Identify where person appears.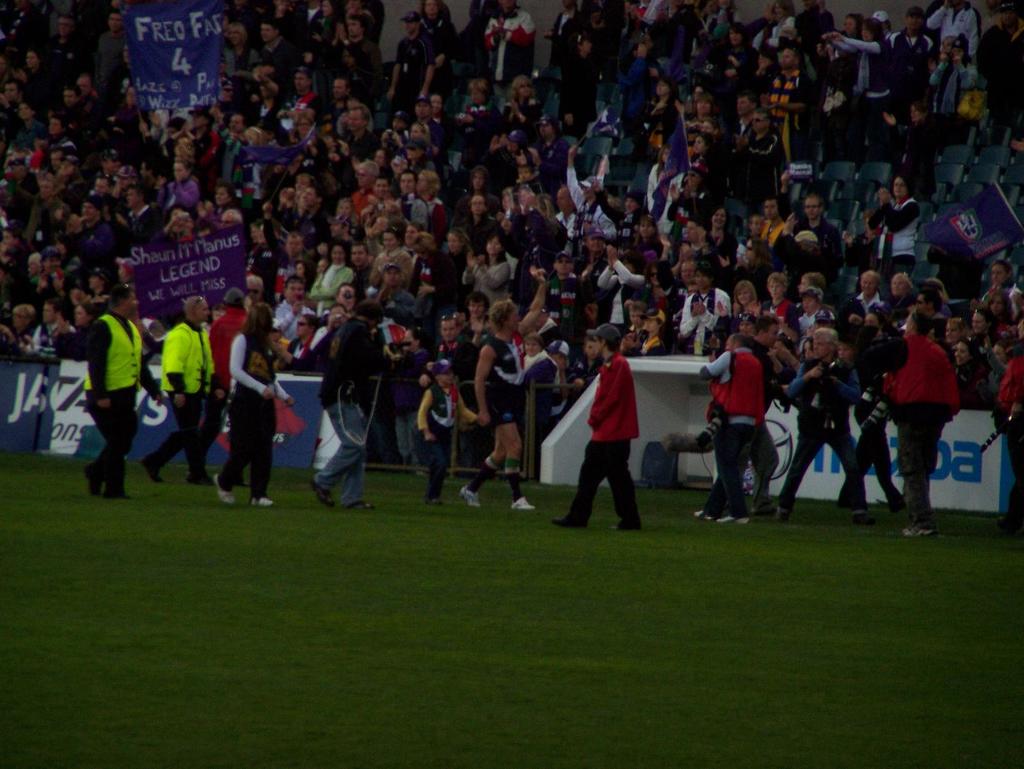
Appears at bbox=(554, 317, 644, 529).
